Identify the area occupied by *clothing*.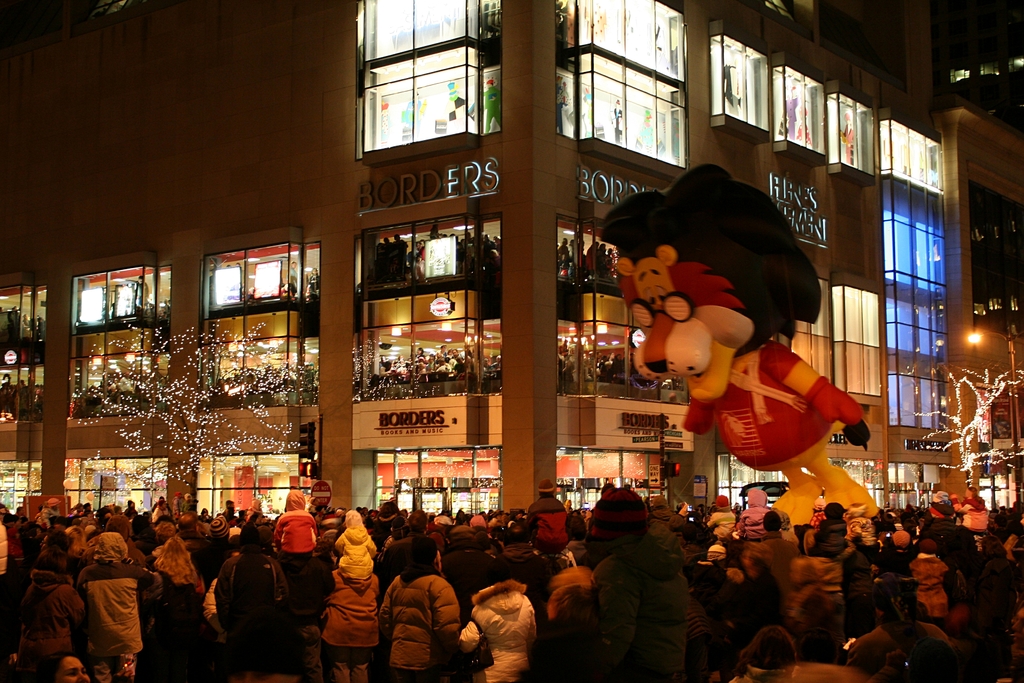
Area: BBox(851, 623, 959, 677).
